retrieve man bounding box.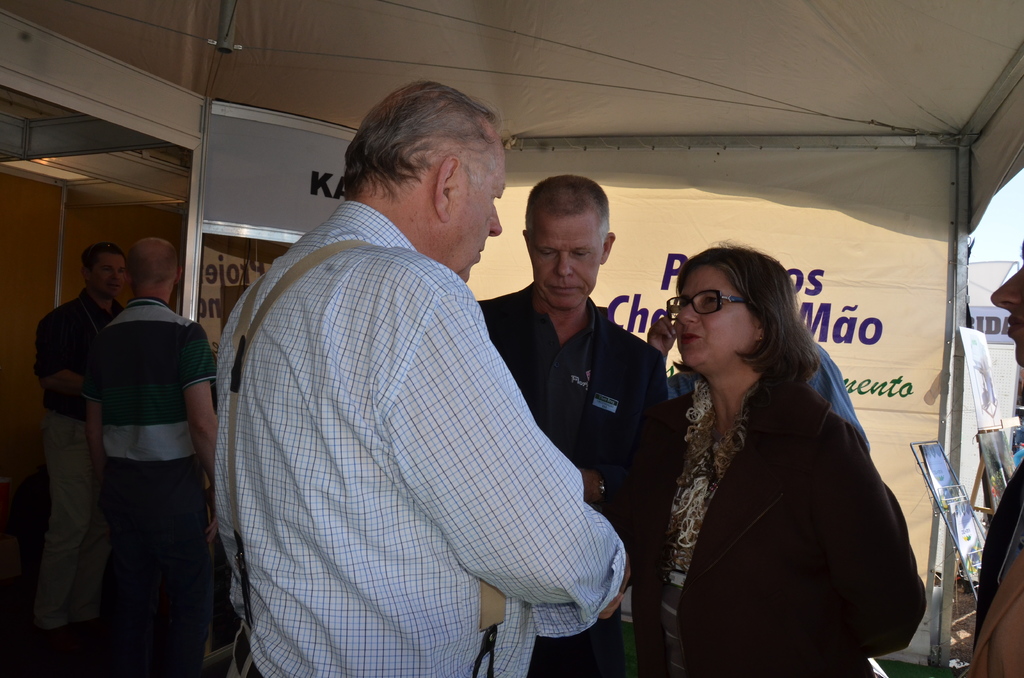
Bounding box: bbox(473, 174, 671, 677).
